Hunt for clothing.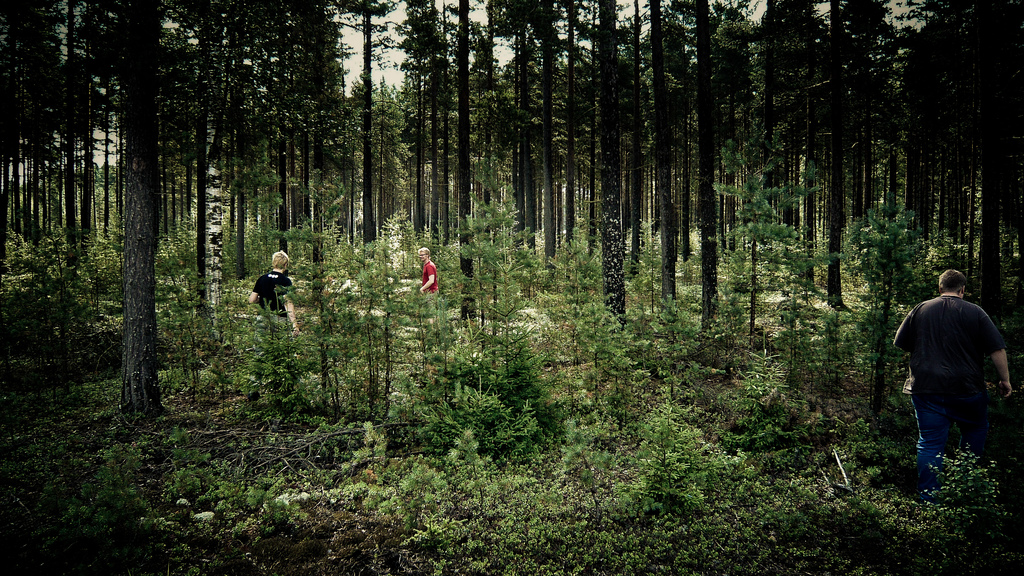
Hunted down at detection(896, 265, 1011, 463).
